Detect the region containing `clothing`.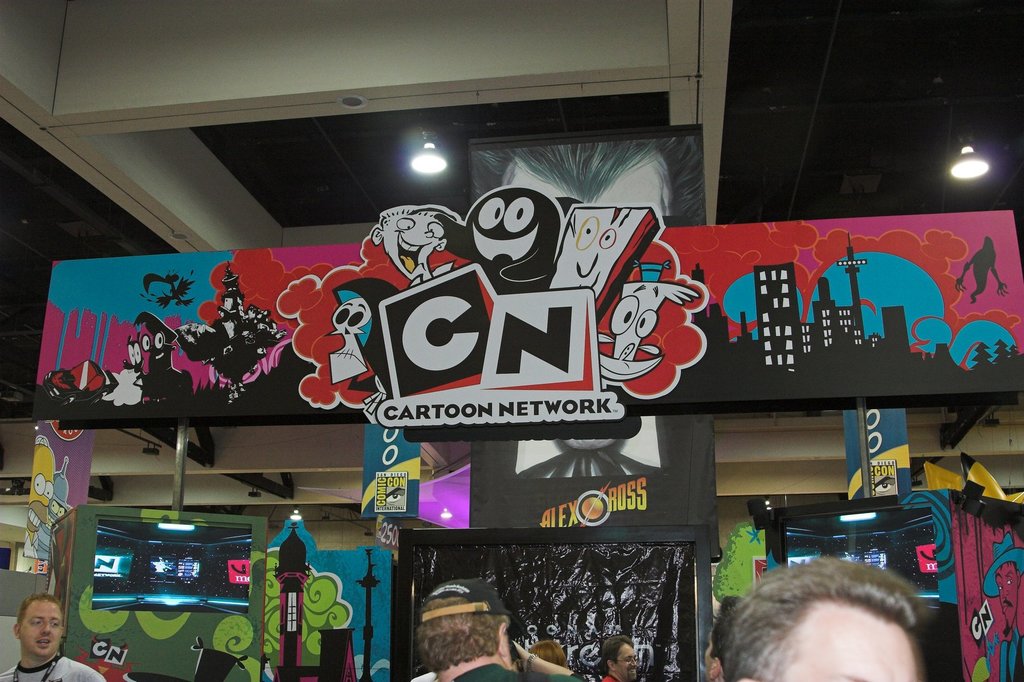
600/673/620/681.
